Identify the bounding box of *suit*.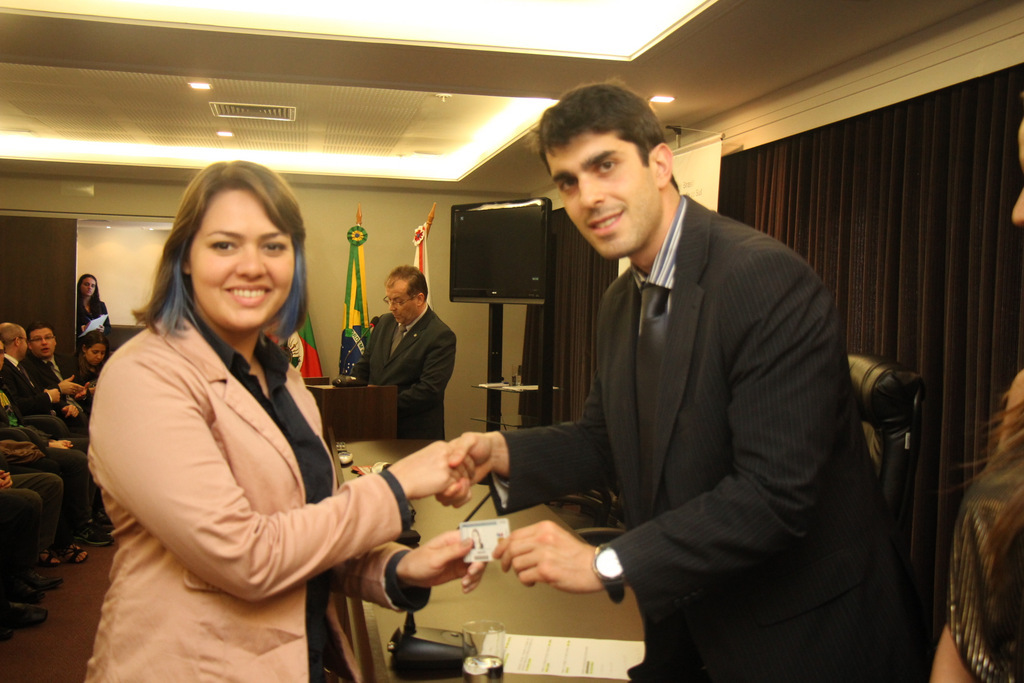
(83, 310, 434, 682).
